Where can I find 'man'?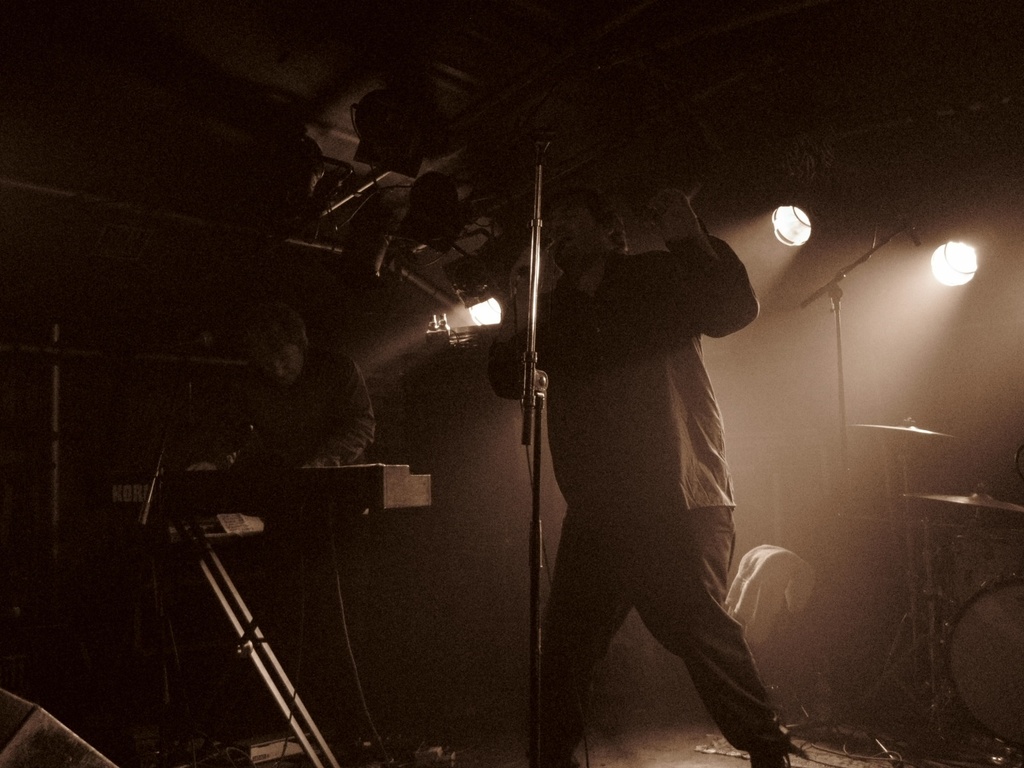
You can find it at bbox(509, 152, 792, 757).
